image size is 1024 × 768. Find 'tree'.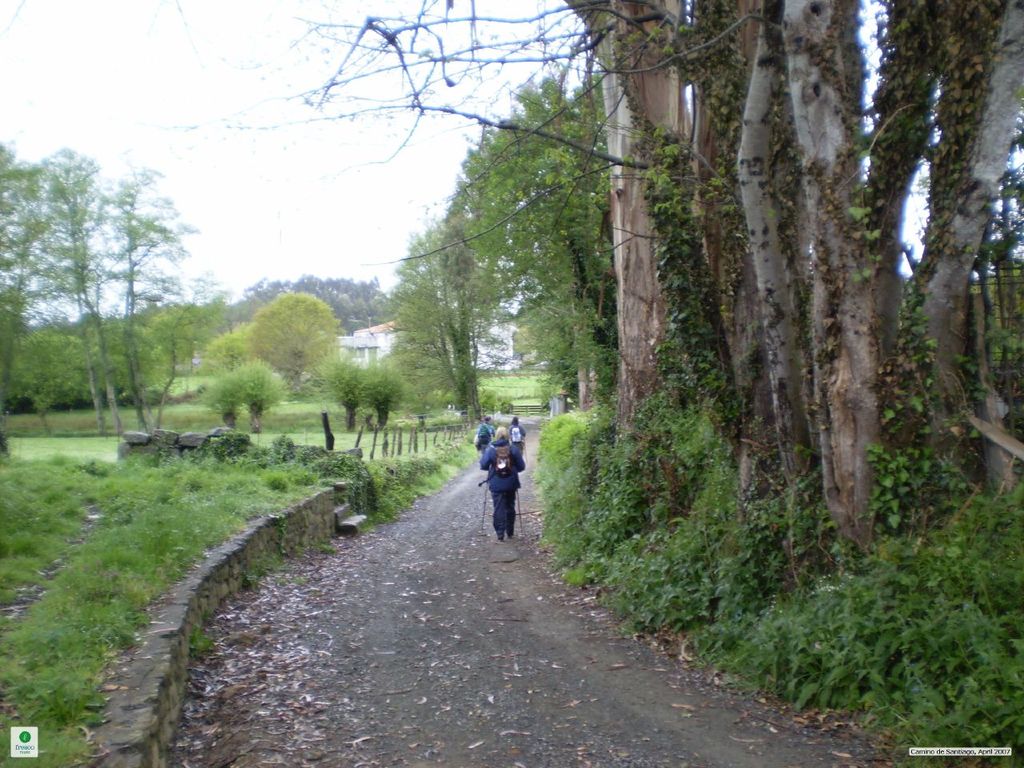
rect(357, 364, 410, 434).
